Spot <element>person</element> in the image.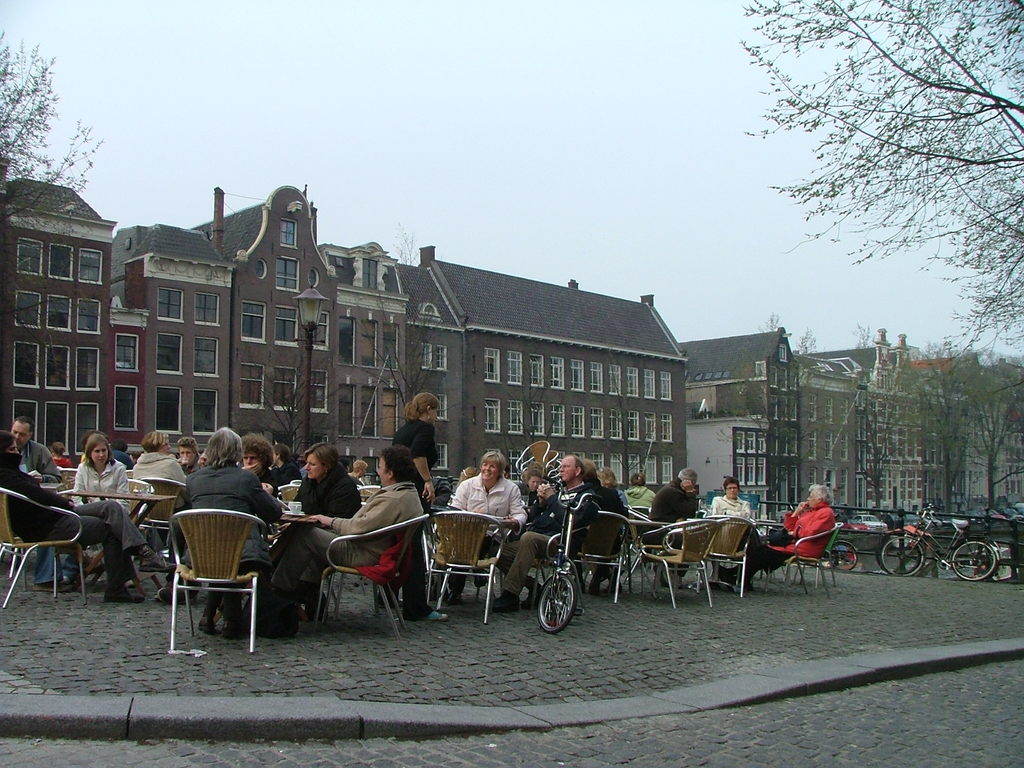
<element>person</element> found at pyautogui.locateOnScreen(225, 444, 427, 639).
